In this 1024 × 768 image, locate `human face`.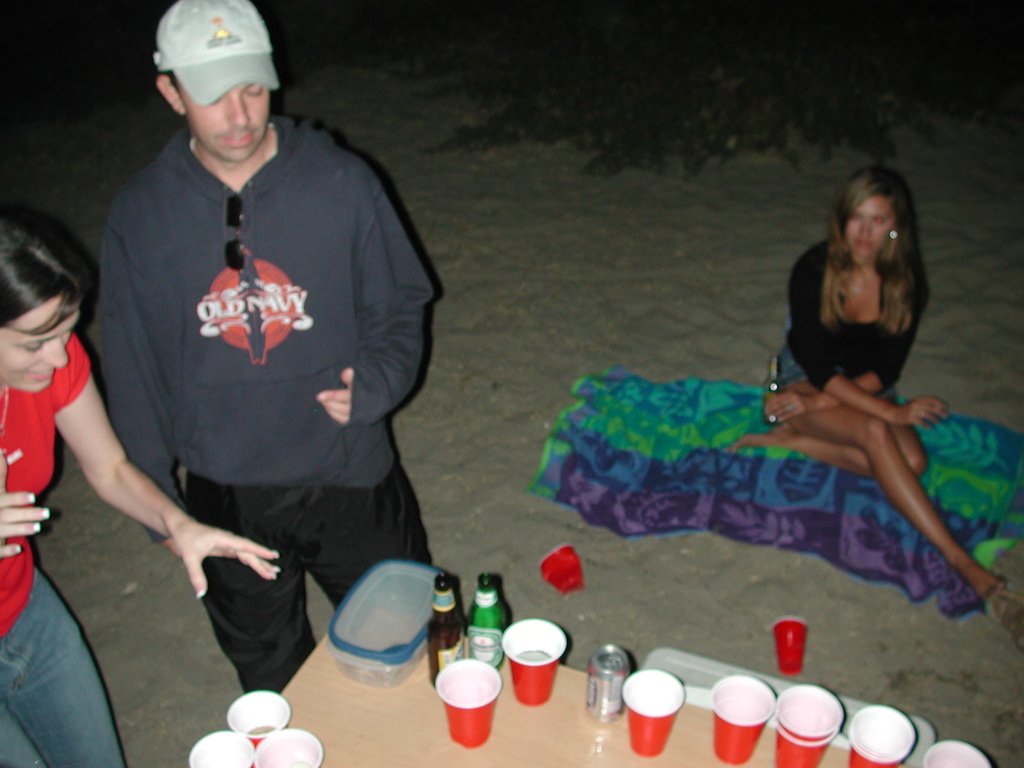
Bounding box: [left=187, top=81, right=267, bottom=160].
